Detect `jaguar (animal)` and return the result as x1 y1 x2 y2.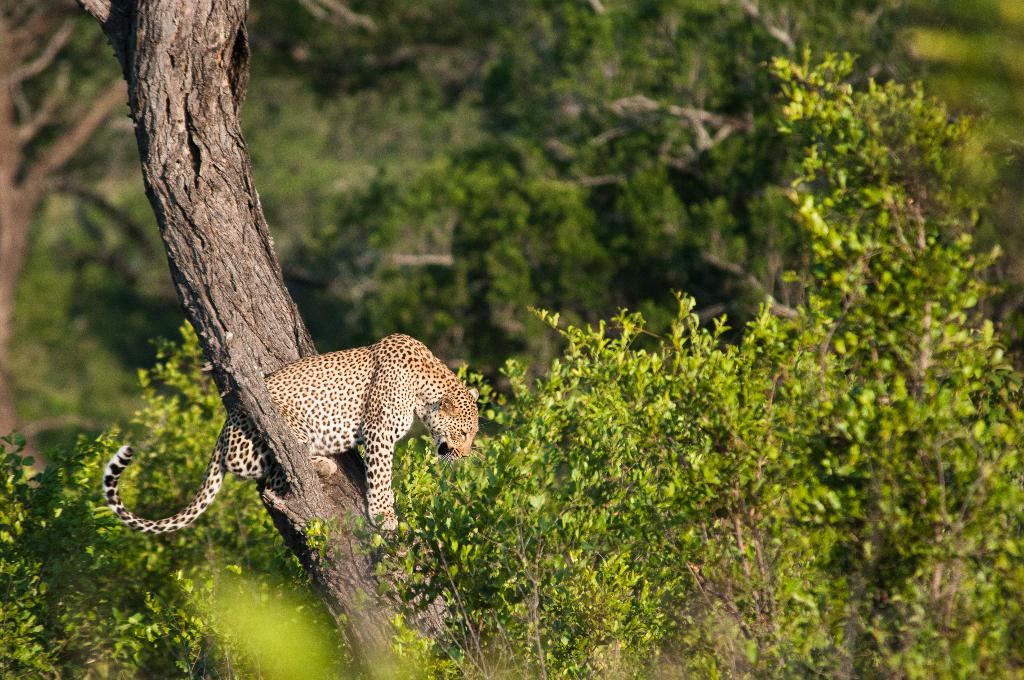
97 328 484 543.
